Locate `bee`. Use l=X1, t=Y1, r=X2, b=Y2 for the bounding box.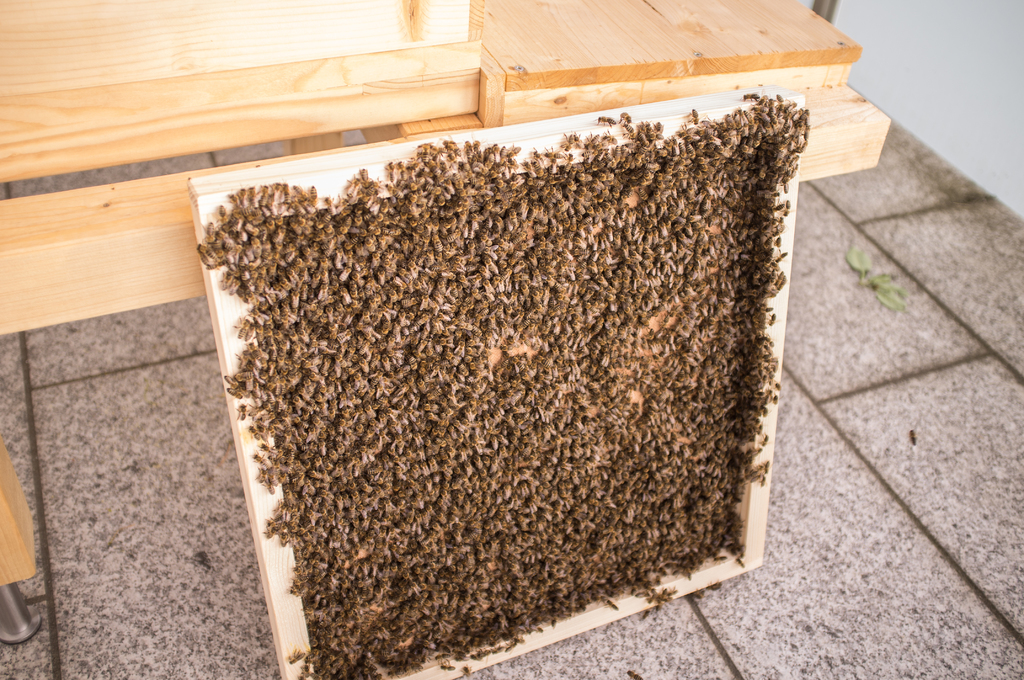
l=291, t=196, r=302, b=213.
